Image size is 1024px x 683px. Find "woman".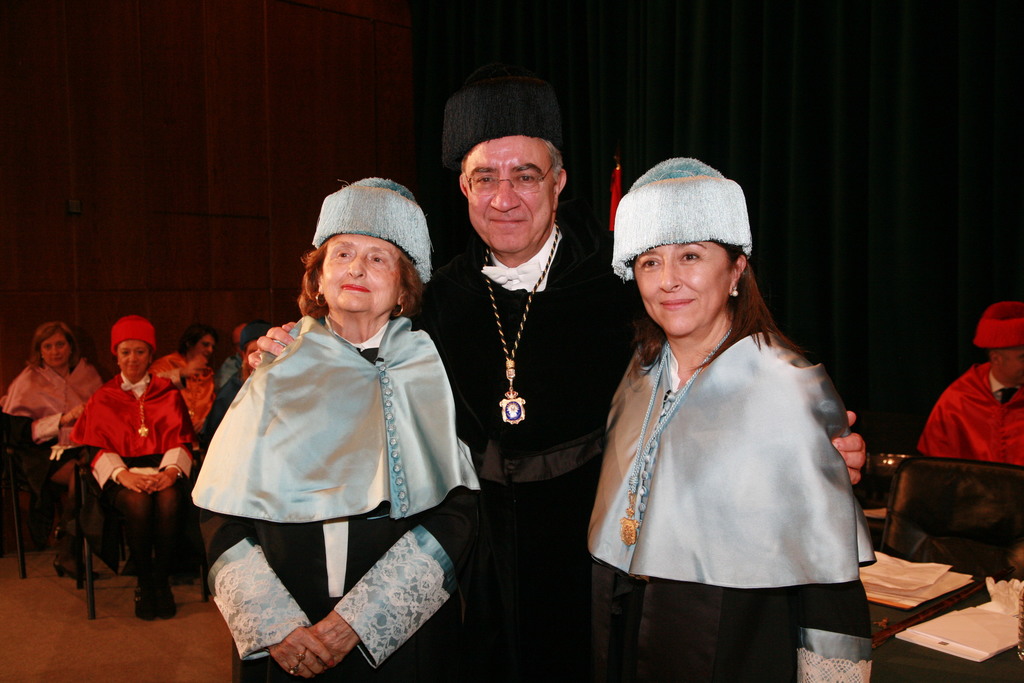
(left=190, top=174, right=481, bottom=682).
